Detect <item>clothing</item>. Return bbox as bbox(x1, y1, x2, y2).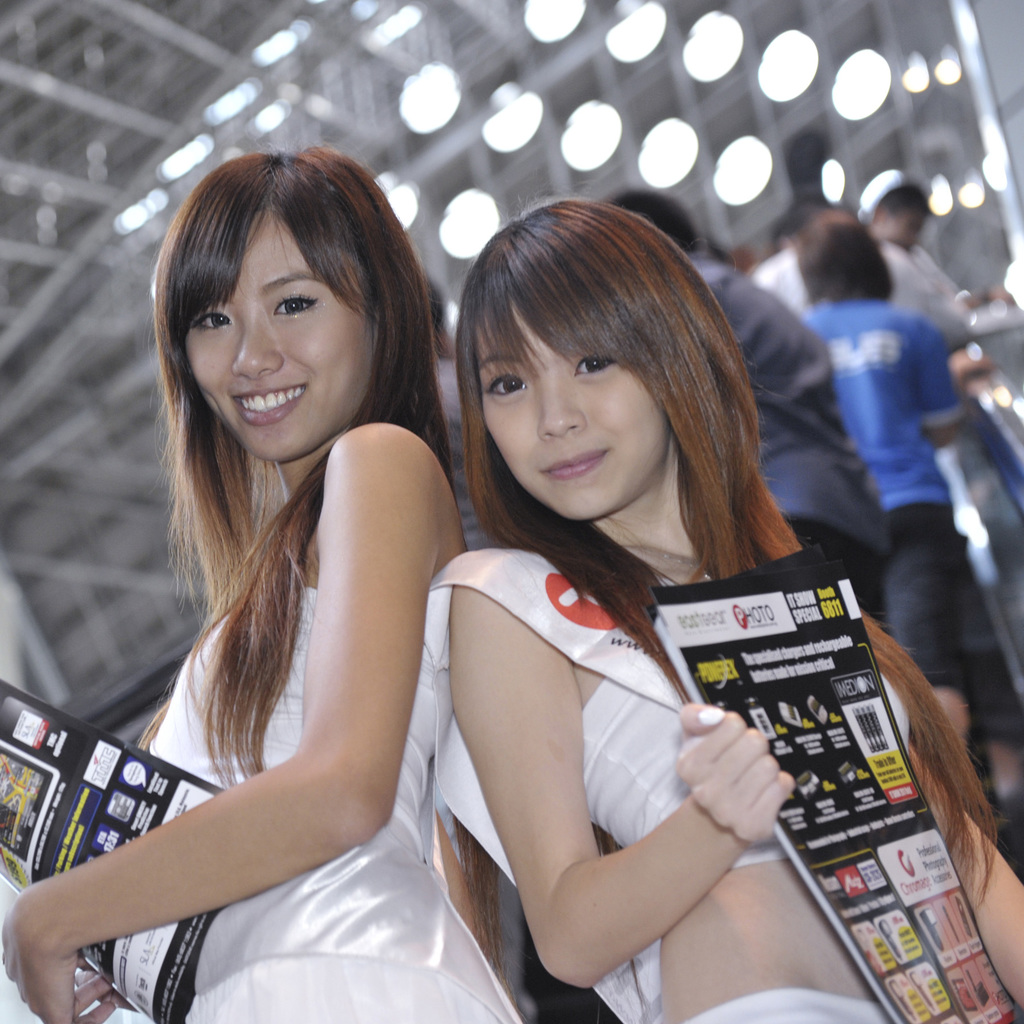
bbox(437, 479, 855, 988).
